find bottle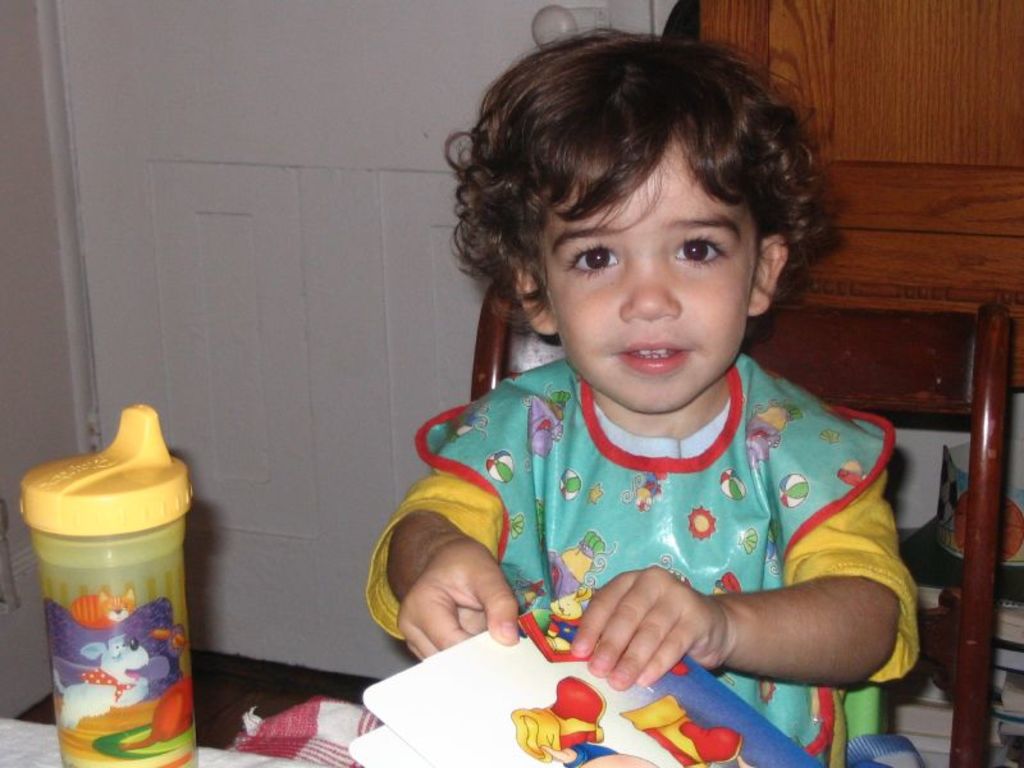
rect(18, 403, 201, 767)
